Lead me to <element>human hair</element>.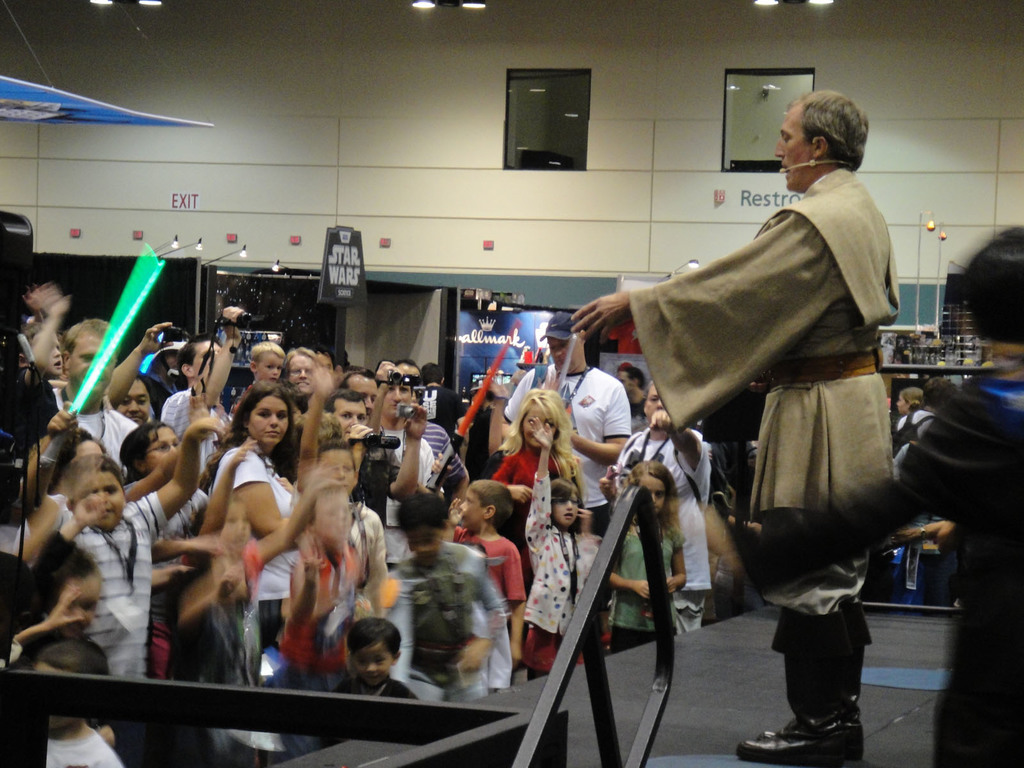
Lead to <bbox>35, 639, 113, 677</bbox>.
